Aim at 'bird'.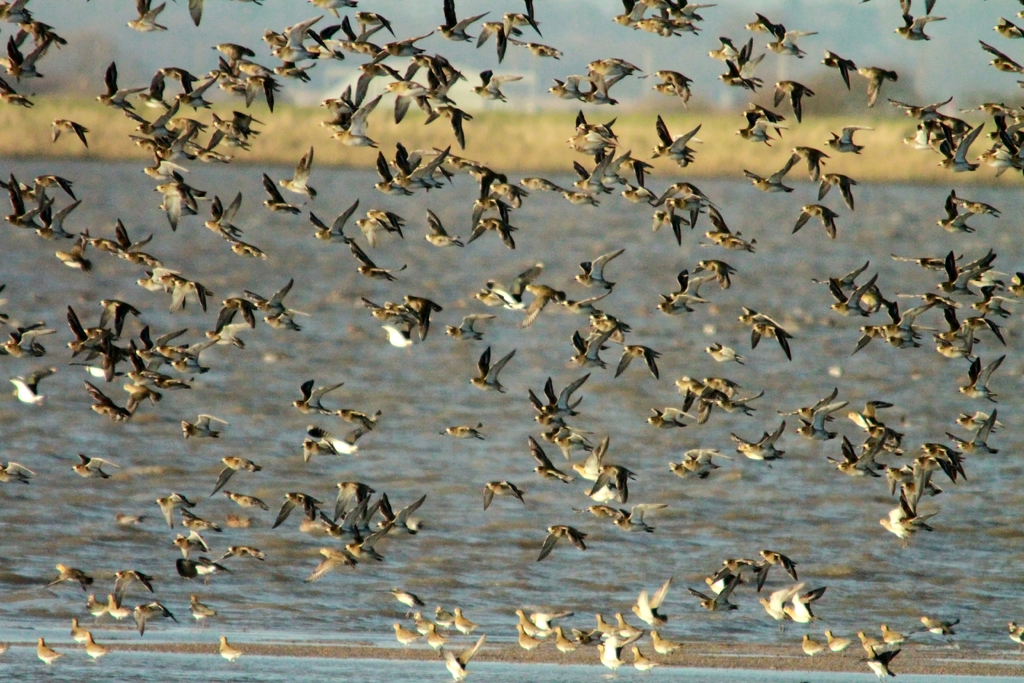
Aimed at [left=928, top=333, right=982, bottom=365].
